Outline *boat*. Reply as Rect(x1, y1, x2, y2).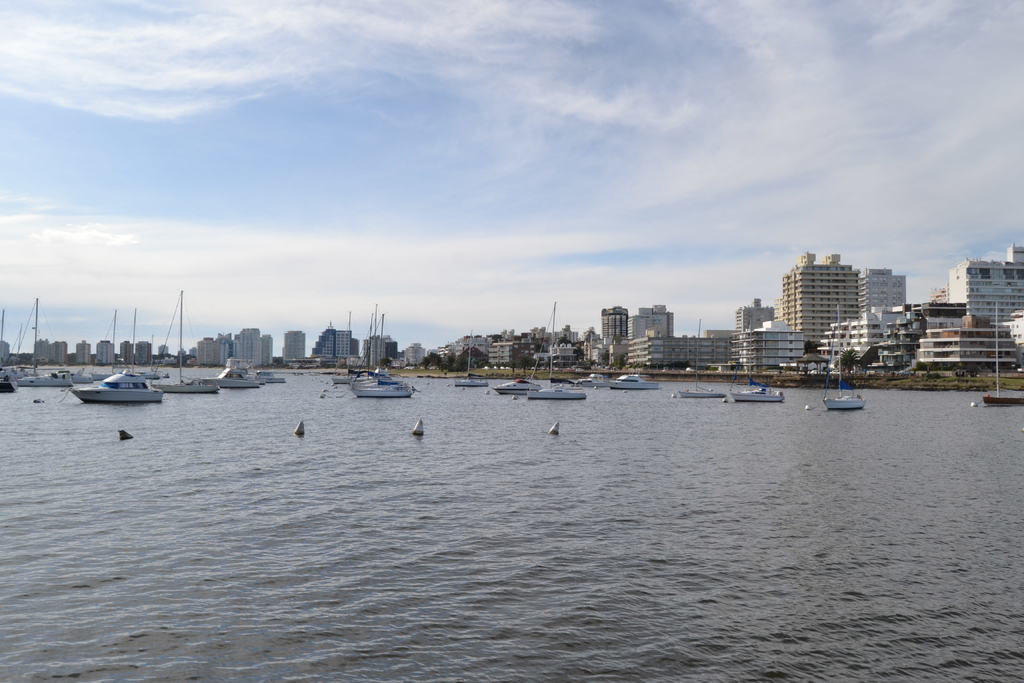
Rect(454, 329, 489, 390).
